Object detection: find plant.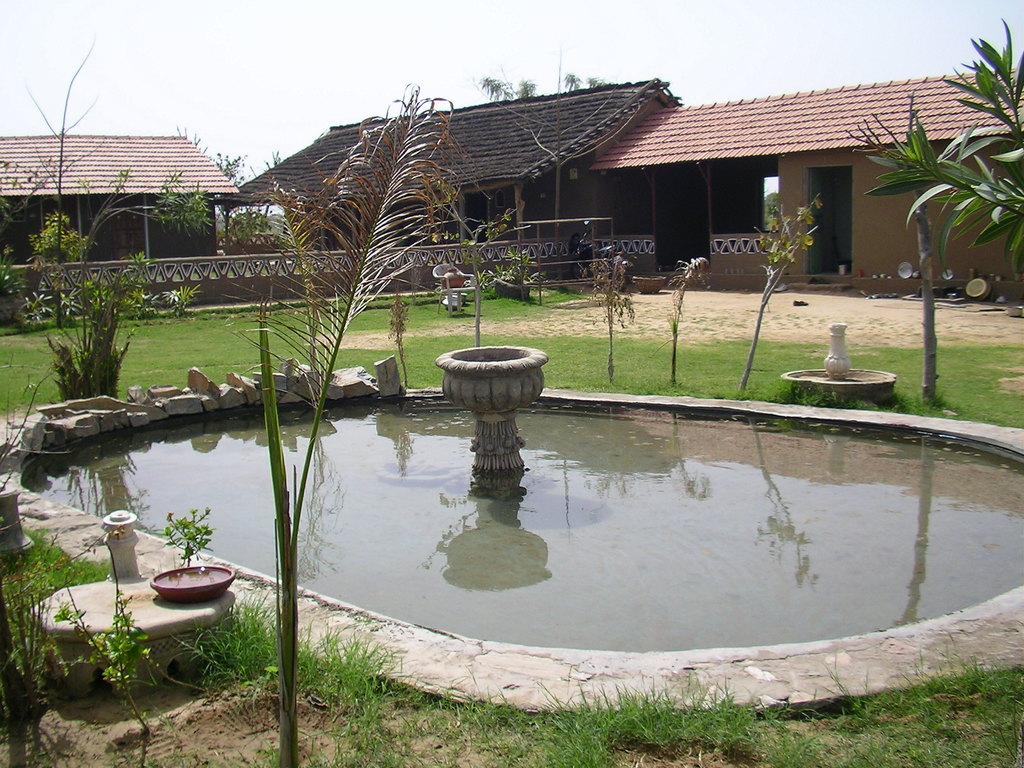
(579, 228, 630, 387).
